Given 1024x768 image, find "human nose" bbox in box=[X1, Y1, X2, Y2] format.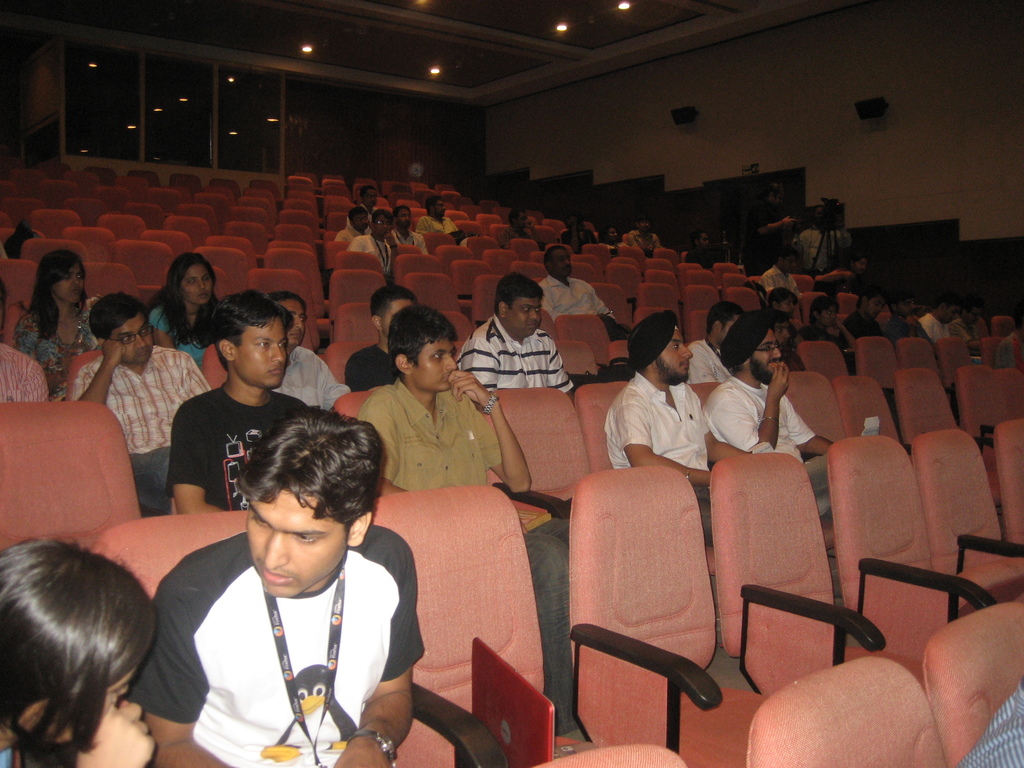
box=[614, 232, 618, 237].
